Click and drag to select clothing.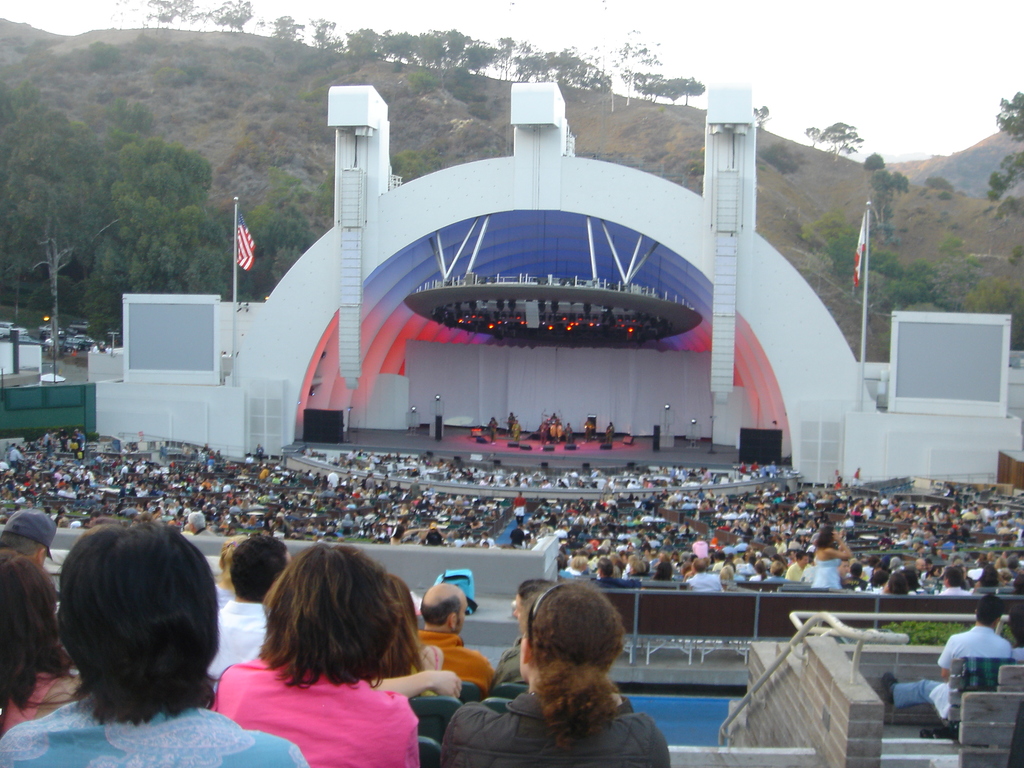
Selection: <bbox>212, 658, 420, 767</bbox>.
